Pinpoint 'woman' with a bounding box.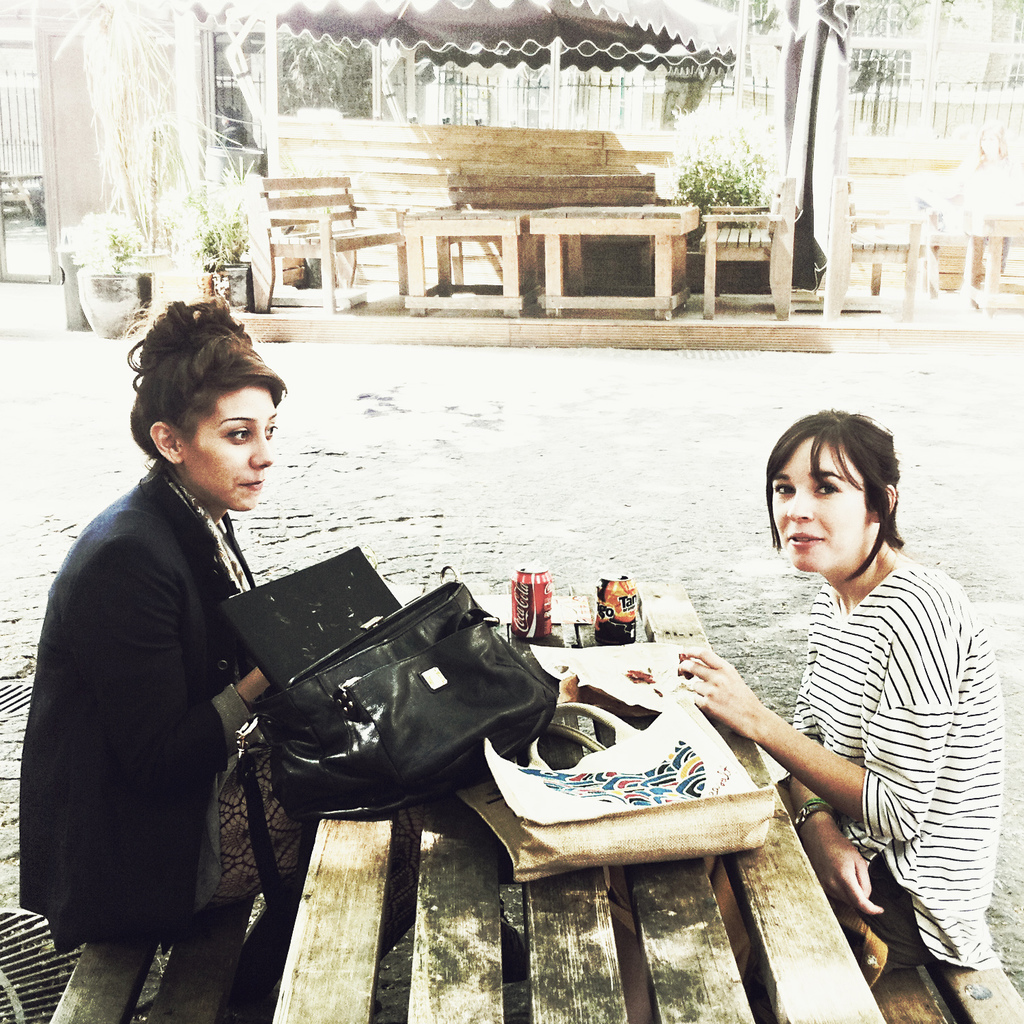
box=[706, 377, 992, 990].
